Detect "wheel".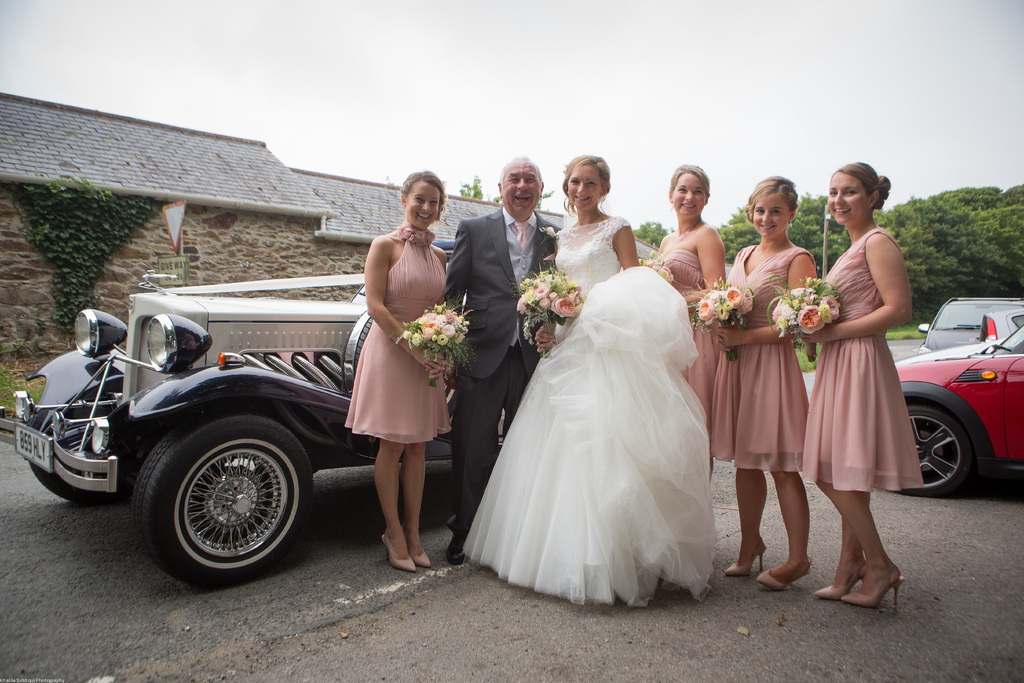
Detected at [135,421,300,571].
